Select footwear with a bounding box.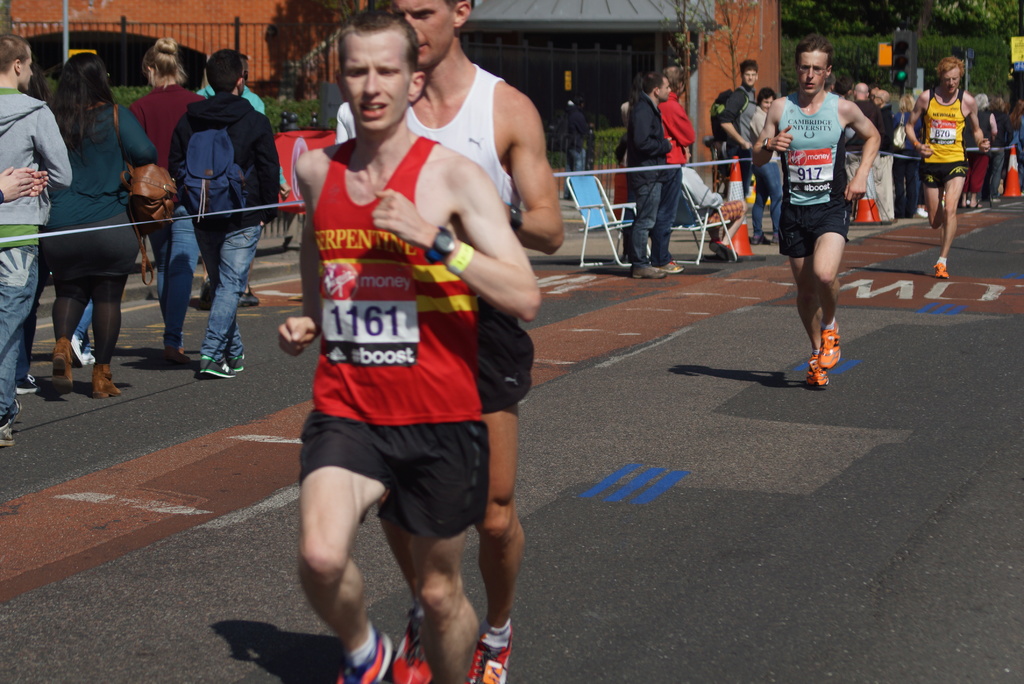
{"x1": 164, "y1": 341, "x2": 191, "y2": 368}.
